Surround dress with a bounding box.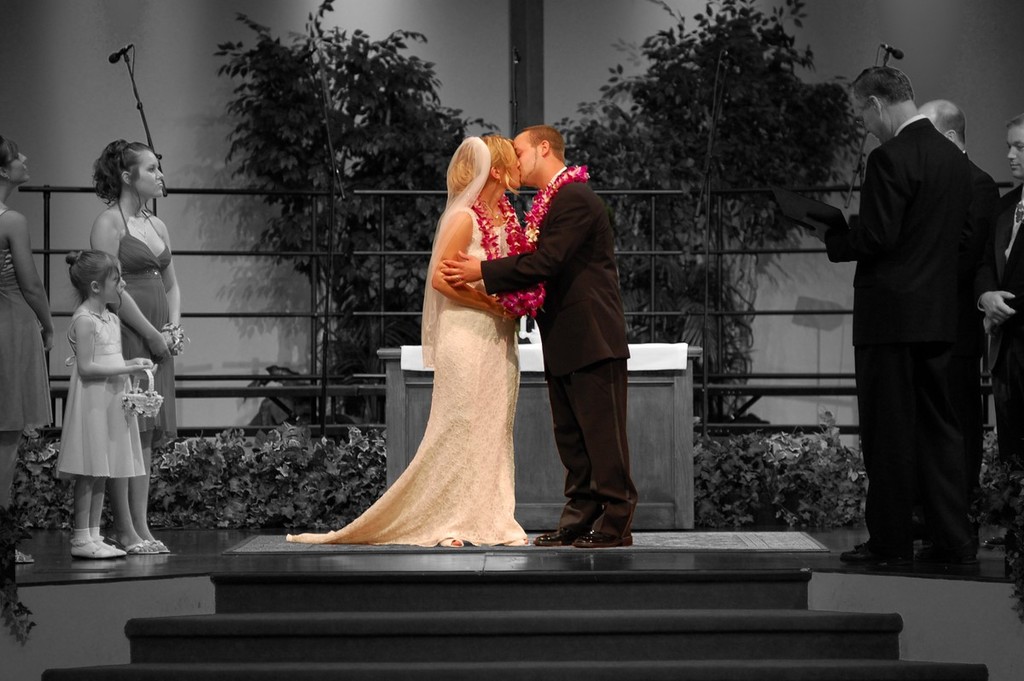
region(44, 311, 143, 538).
